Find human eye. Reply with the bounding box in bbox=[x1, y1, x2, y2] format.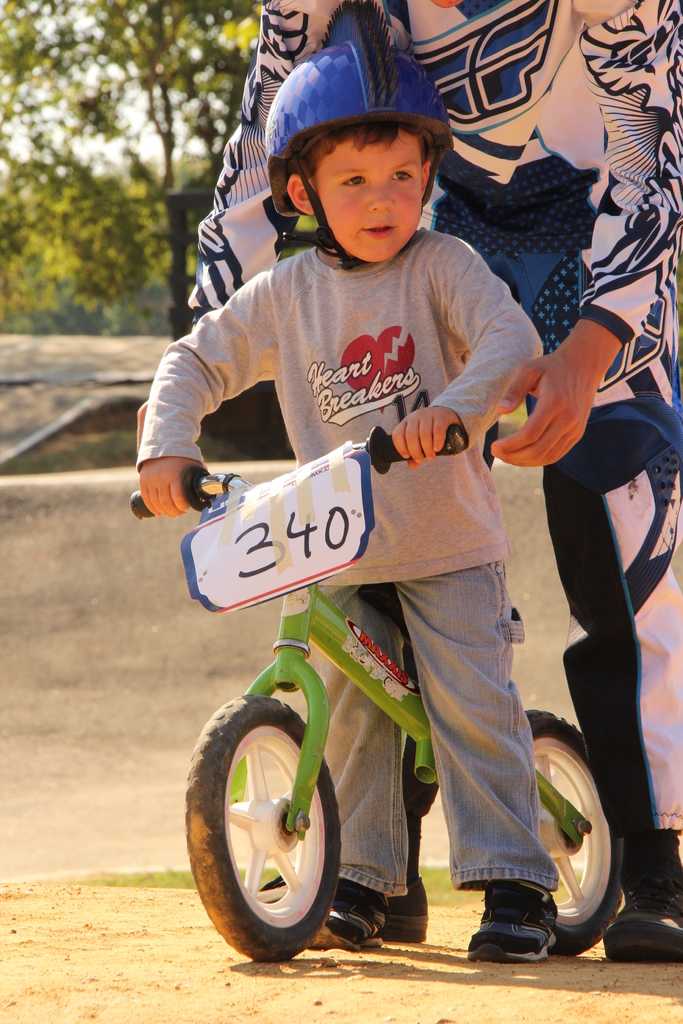
bbox=[386, 166, 413, 182].
